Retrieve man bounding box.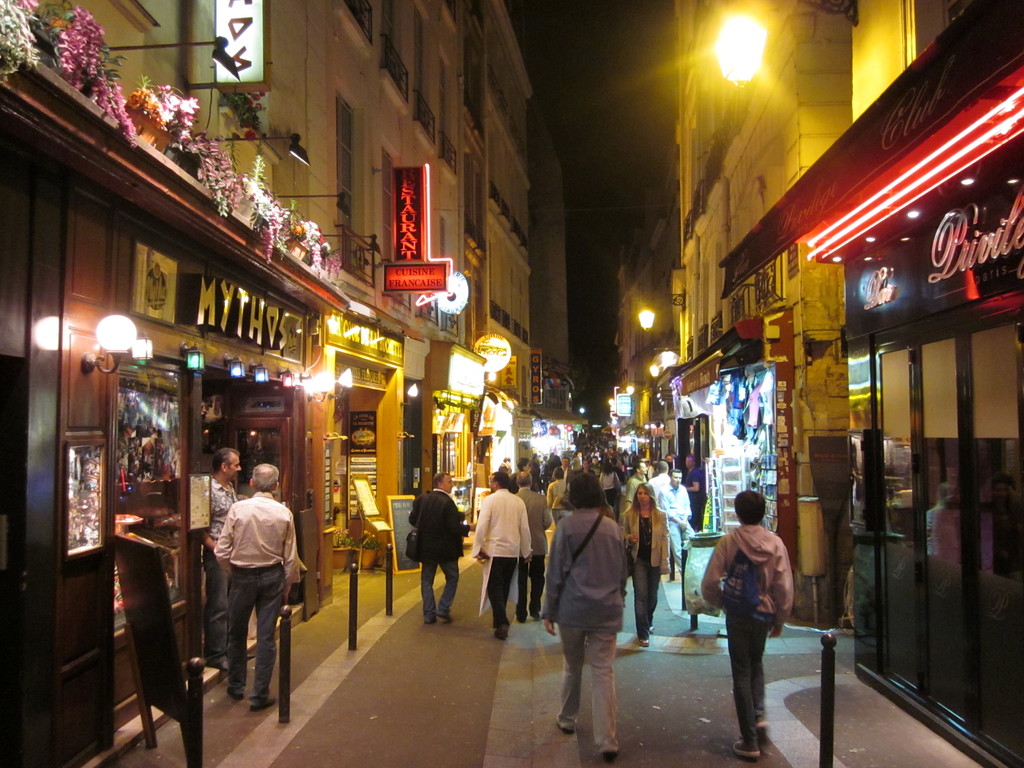
Bounding box: [659, 470, 692, 575].
